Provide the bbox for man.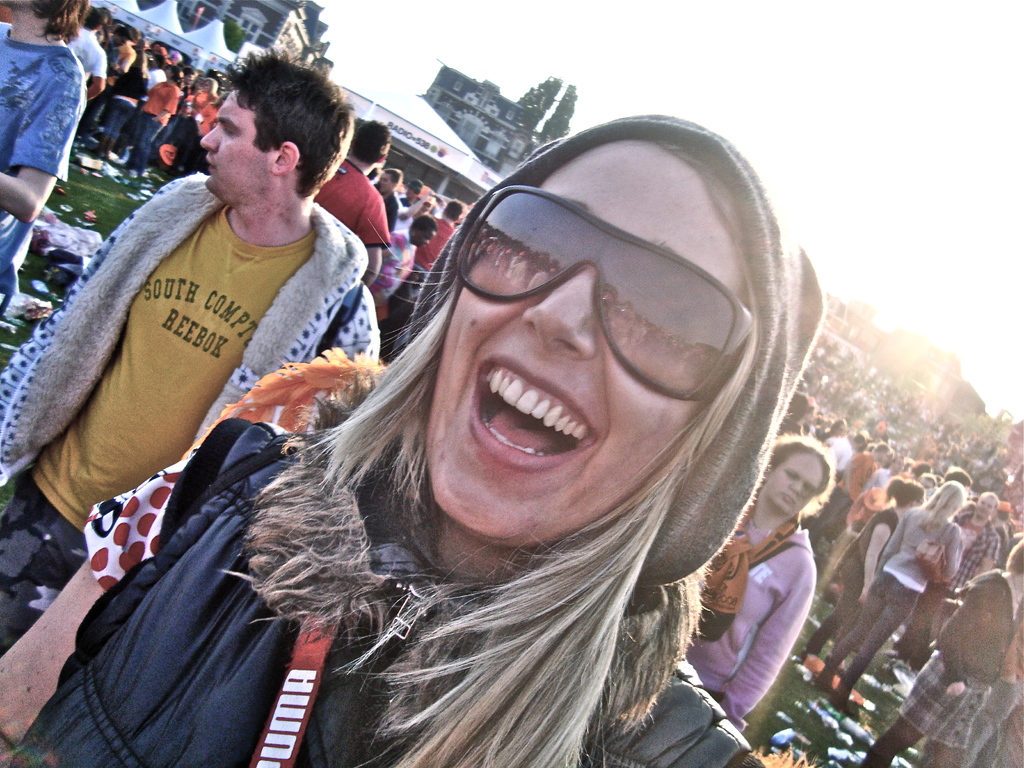
locate(310, 116, 396, 294).
